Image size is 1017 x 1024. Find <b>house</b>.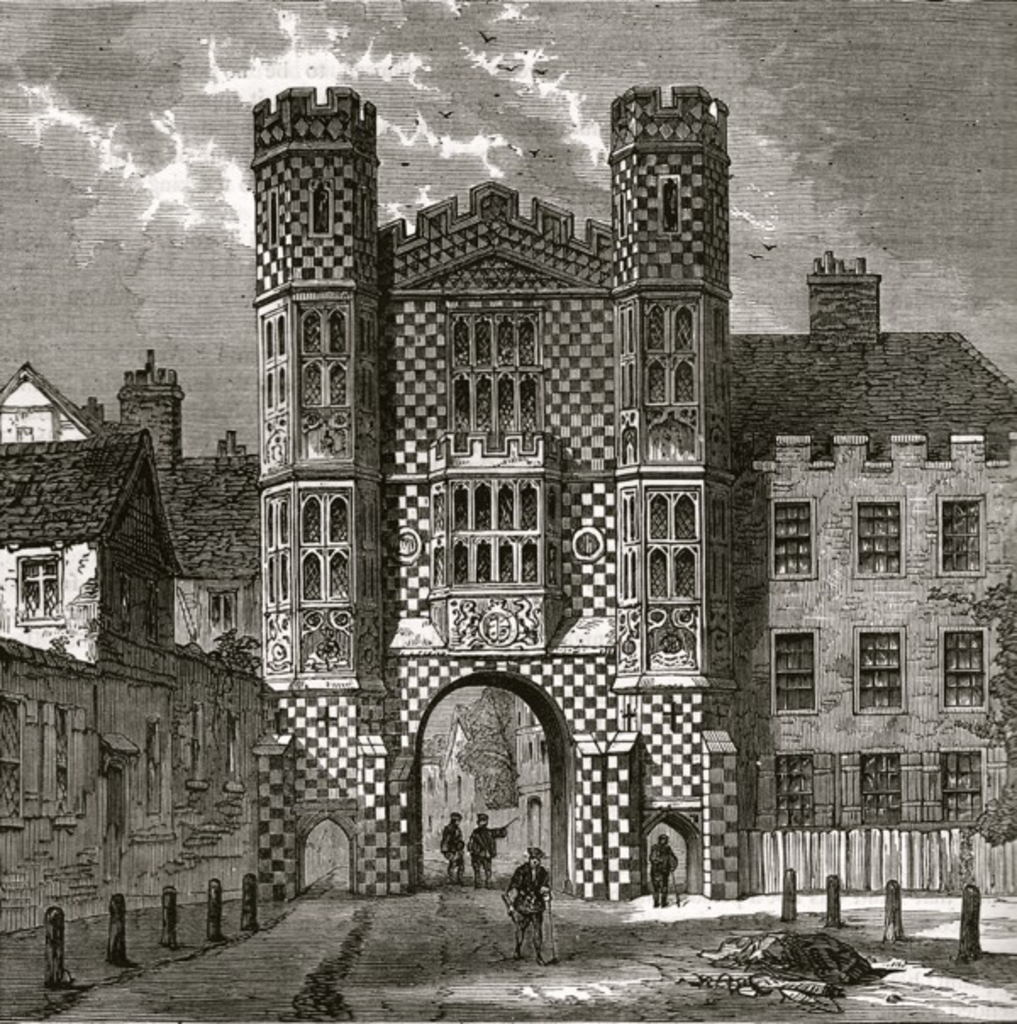
(0,446,170,978).
